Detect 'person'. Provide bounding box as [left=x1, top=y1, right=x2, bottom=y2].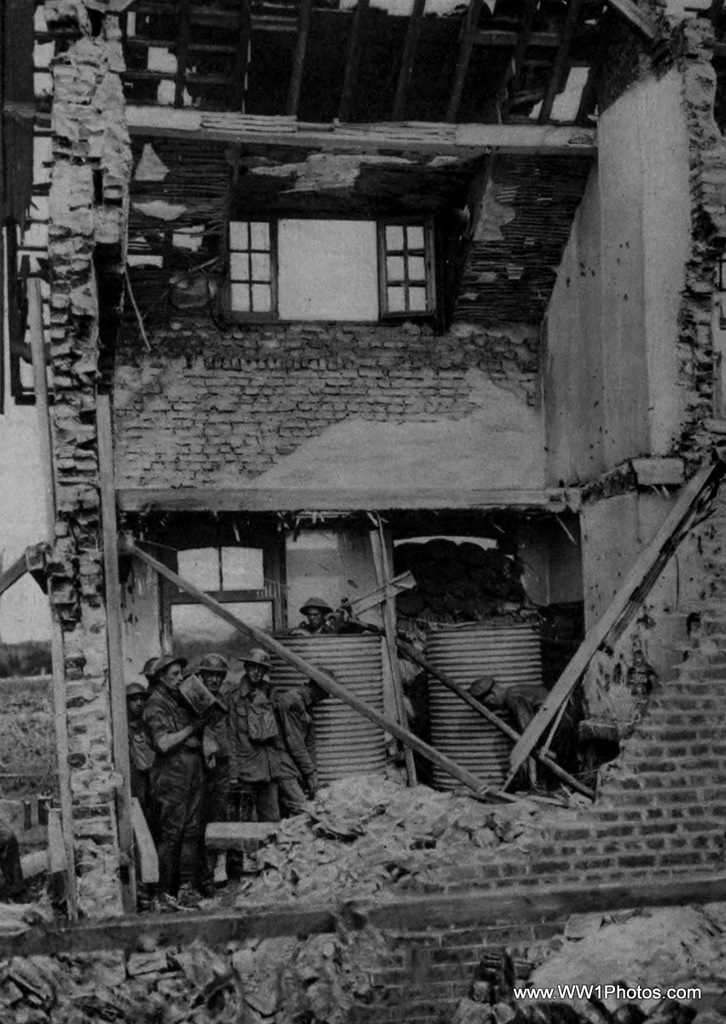
[left=144, top=655, right=229, bottom=899].
